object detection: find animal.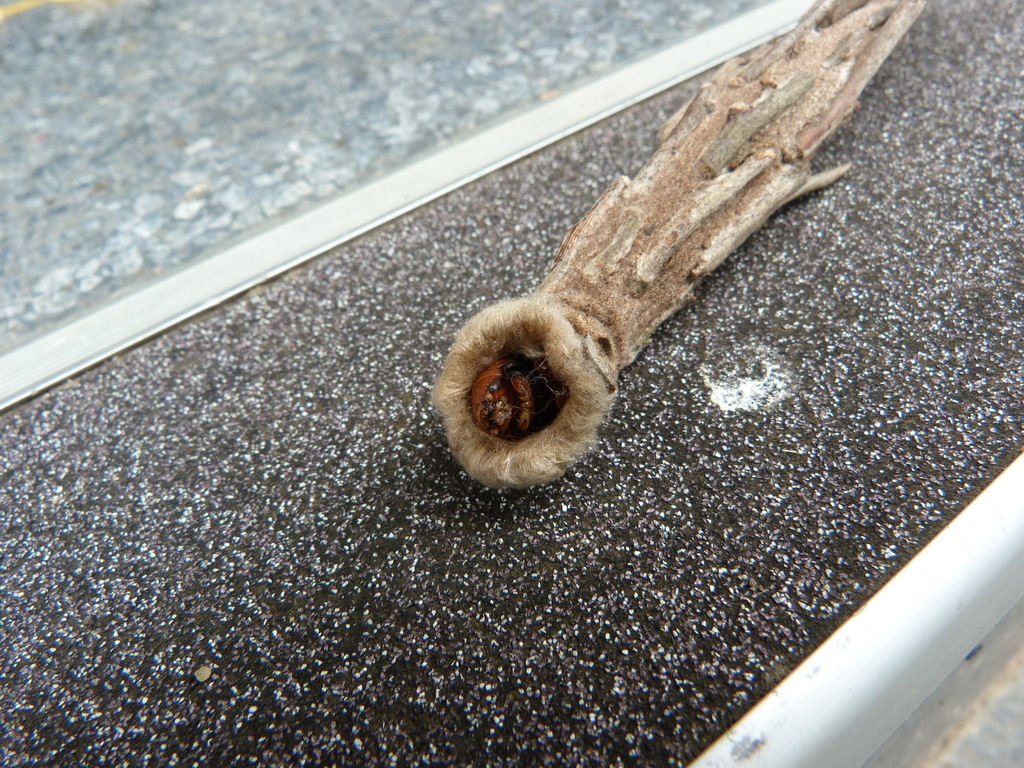
crop(471, 358, 529, 432).
